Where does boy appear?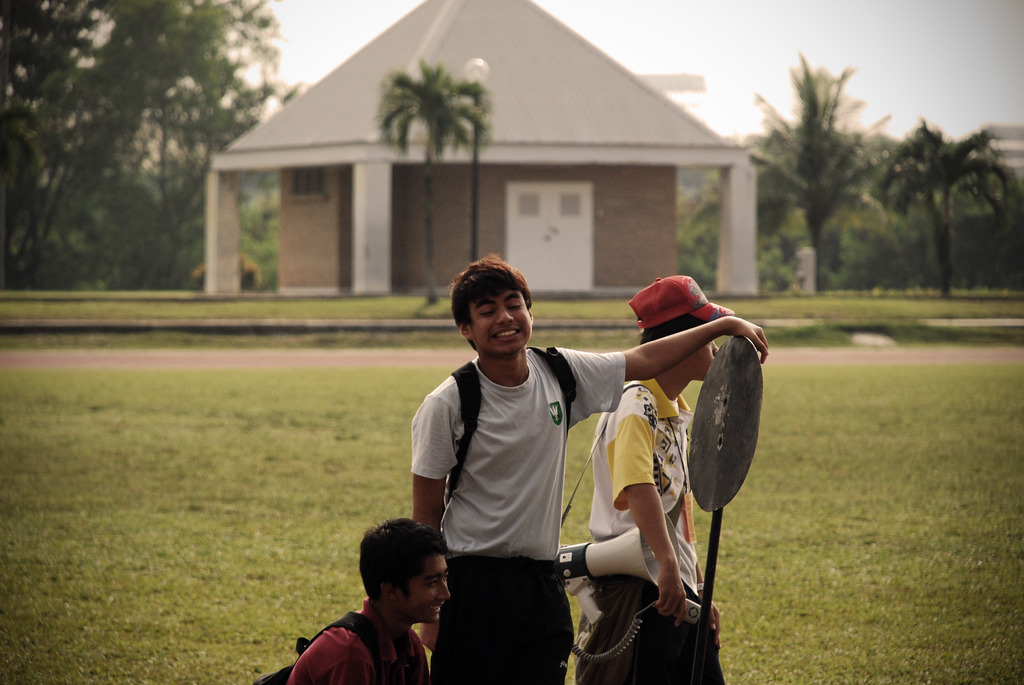
Appears at pyautogui.locateOnScreen(282, 517, 450, 684).
